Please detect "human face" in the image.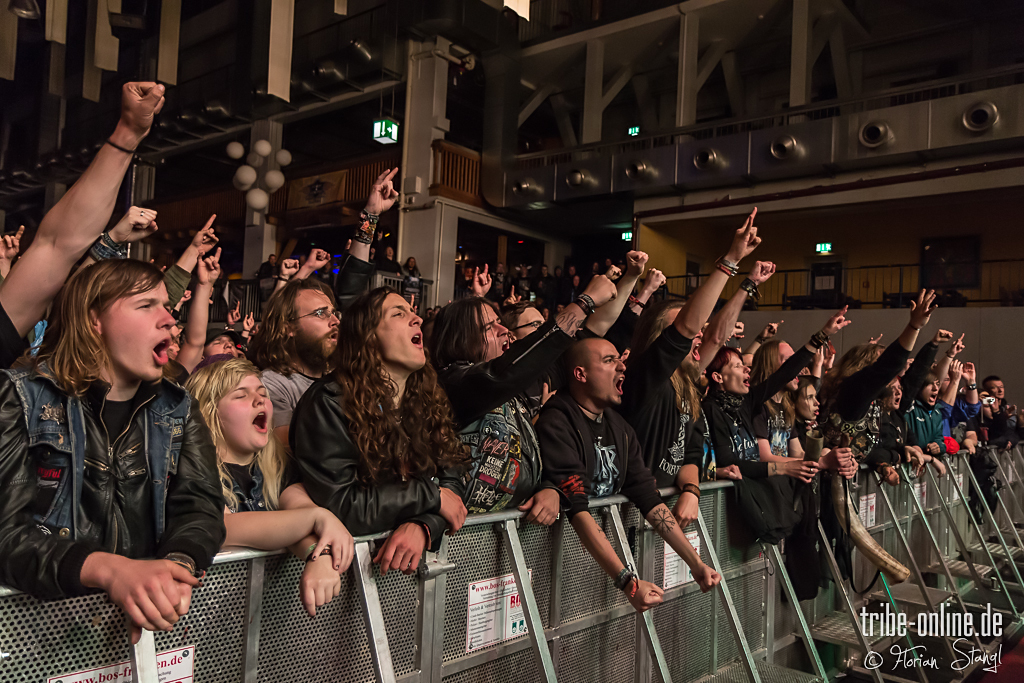
[left=589, top=345, right=626, bottom=407].
